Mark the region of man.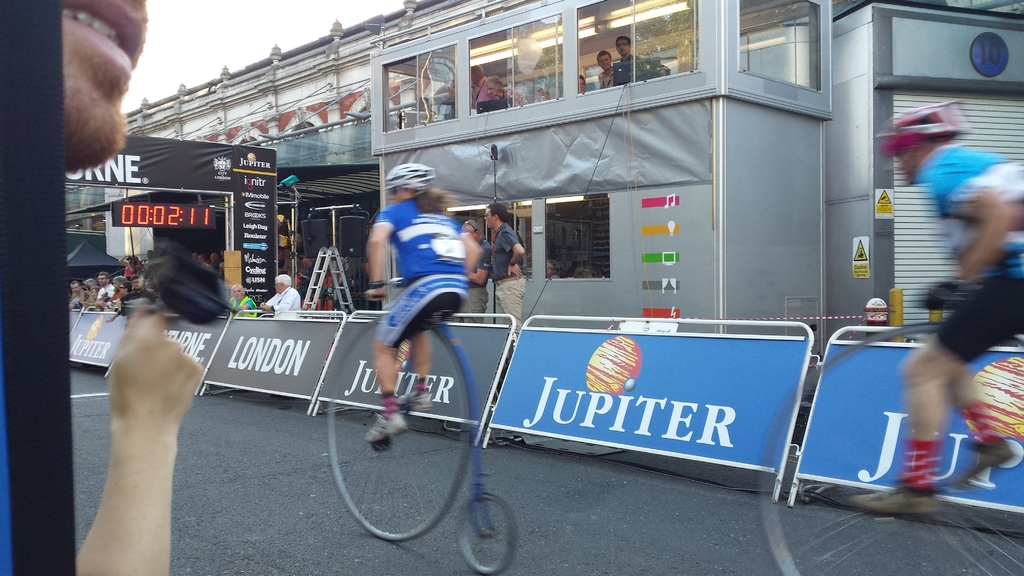
Region: rect(459, 222, 494, 322).
